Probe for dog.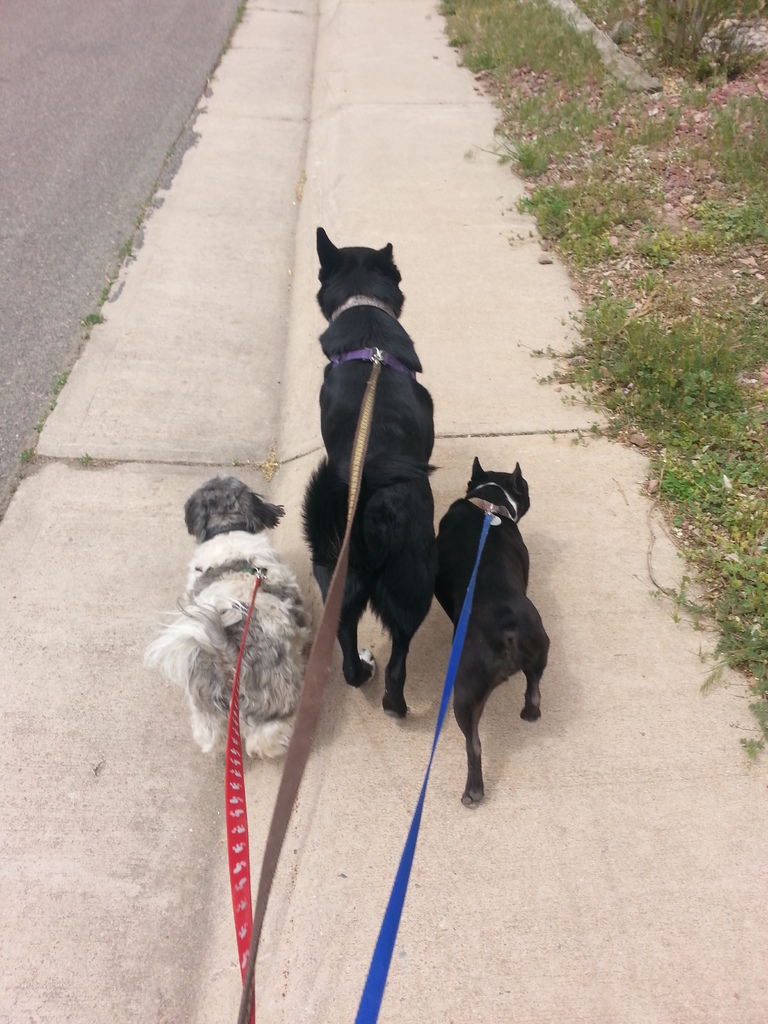
Probe result: BBox(143, 474, 307, 767).
